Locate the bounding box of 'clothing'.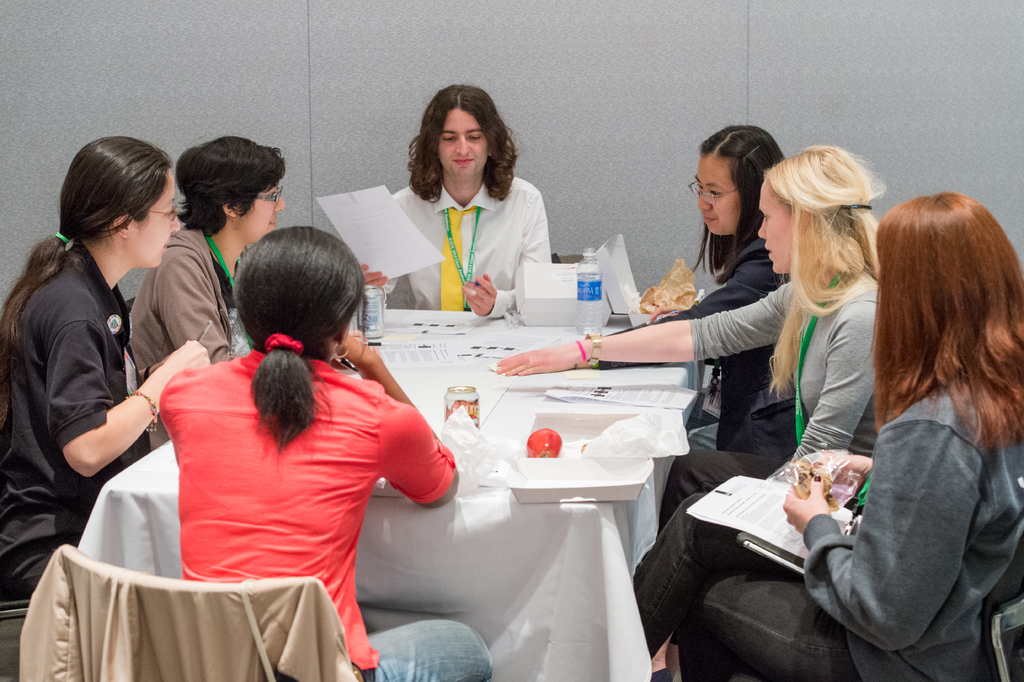
Bounding box: region(153, 338, 504, 681).
